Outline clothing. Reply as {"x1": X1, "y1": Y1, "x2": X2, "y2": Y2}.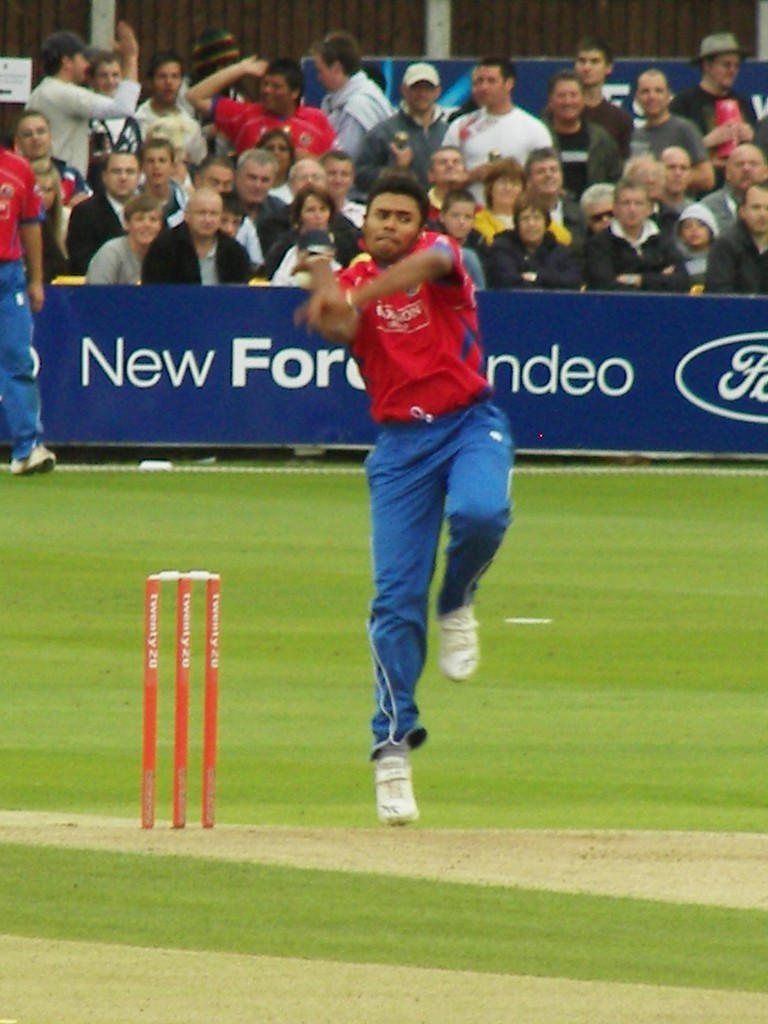
{"x1": 705, "y1": 225, "x2": 767, "y2": 297}.
